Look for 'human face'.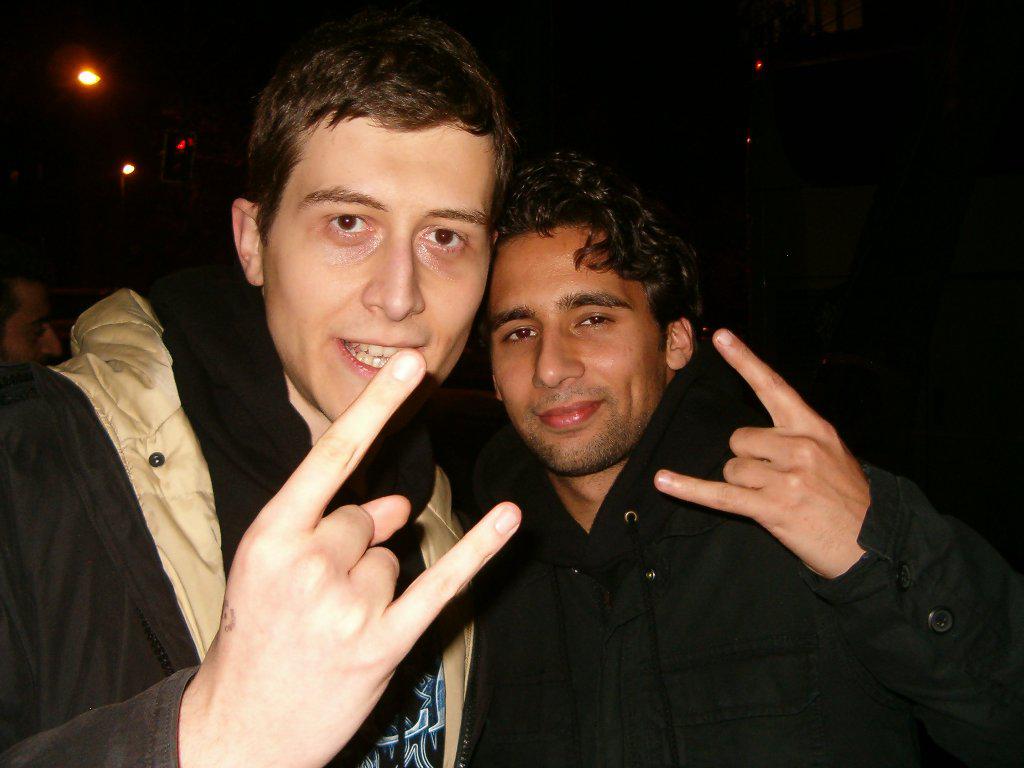
Found: [263, 99, 503, 430].
